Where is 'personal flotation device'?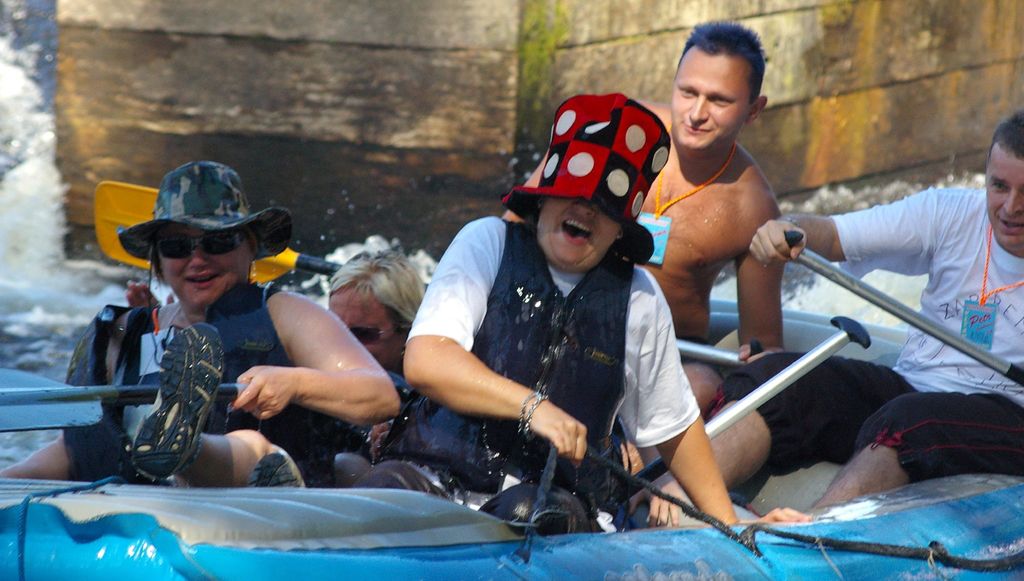
bbox=(104, 278, 328, 487).
